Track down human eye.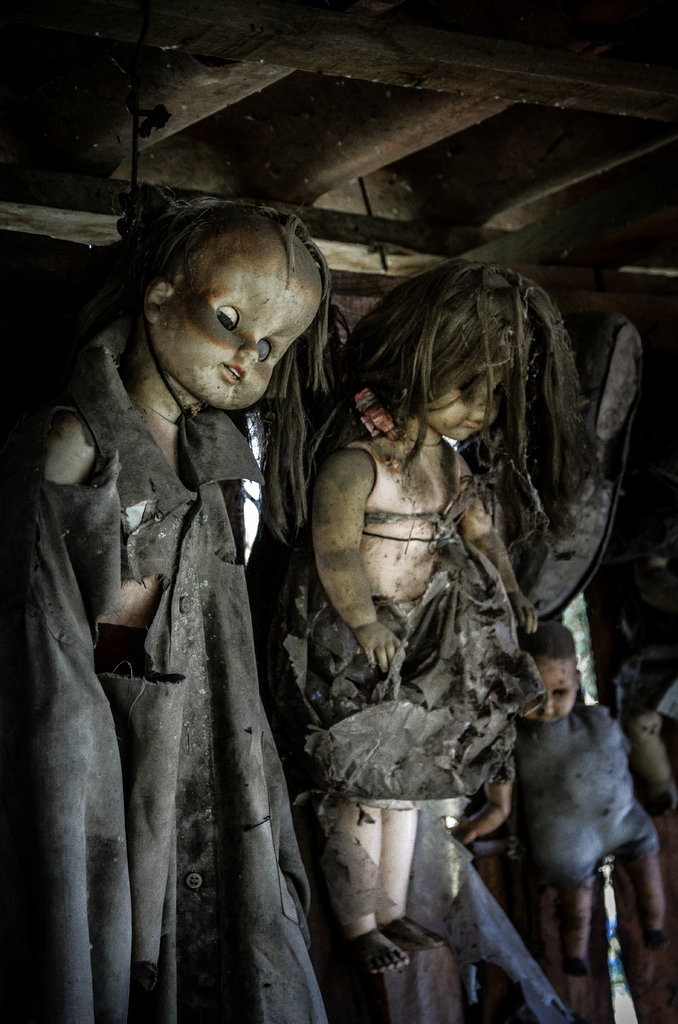
Tracked to Rect(553, 685, 567, 700).
